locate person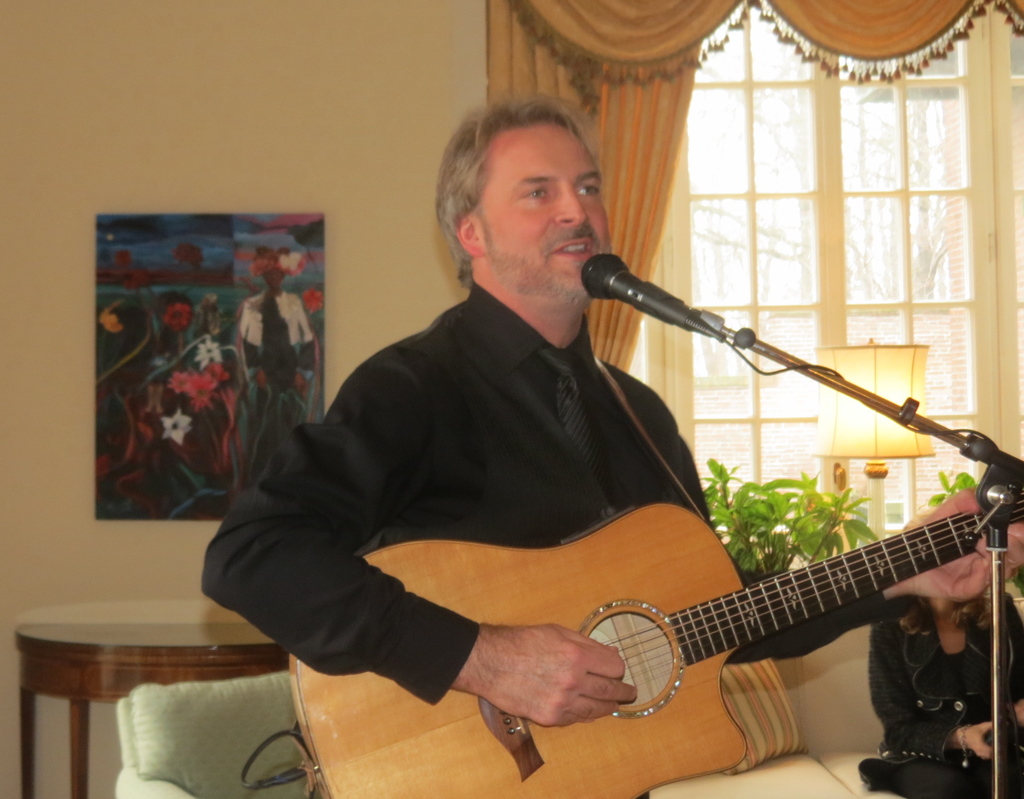
left=855, top=507, right=1023, bottom=798
